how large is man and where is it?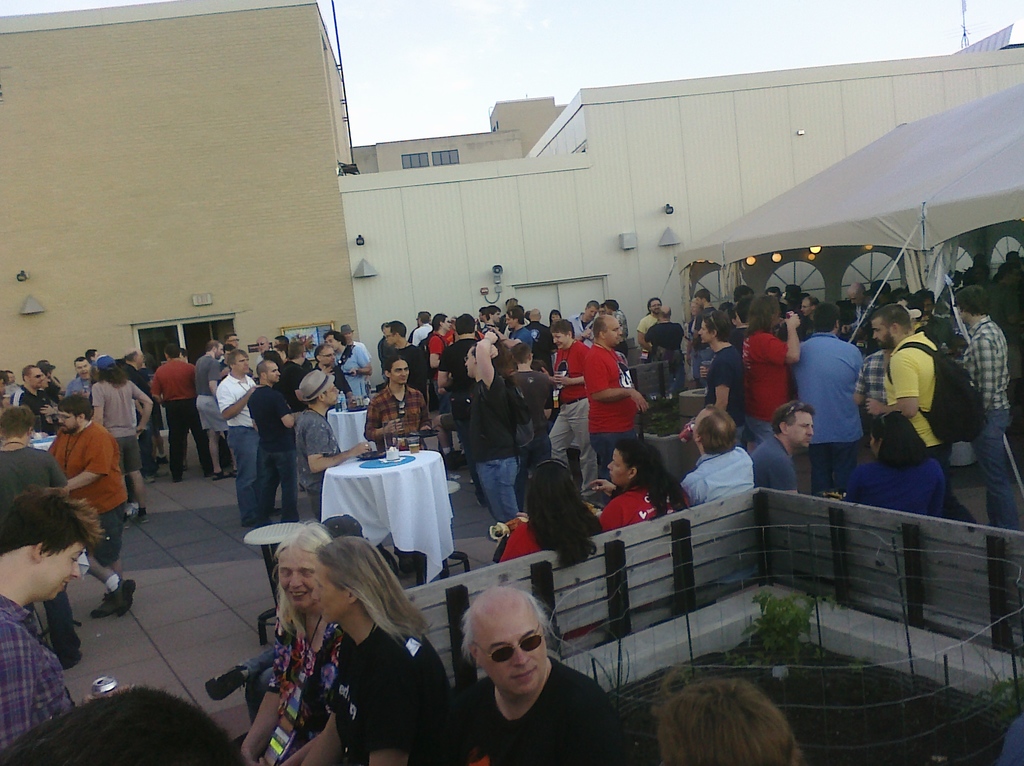
Bounding box: rect(787, 300, 865, 494).
